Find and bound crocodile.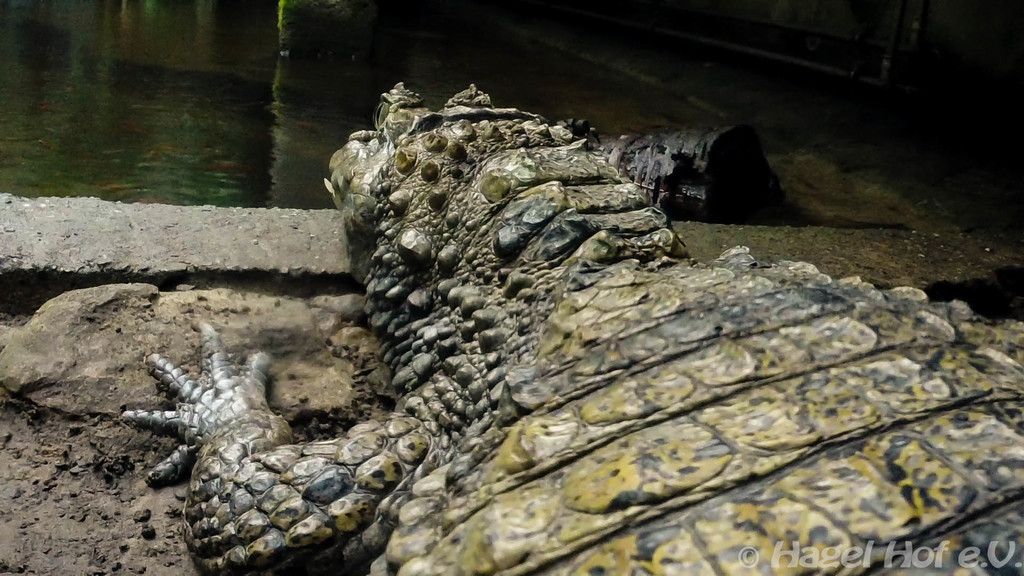
Bound: locate(124, 83, 1023, 575).
